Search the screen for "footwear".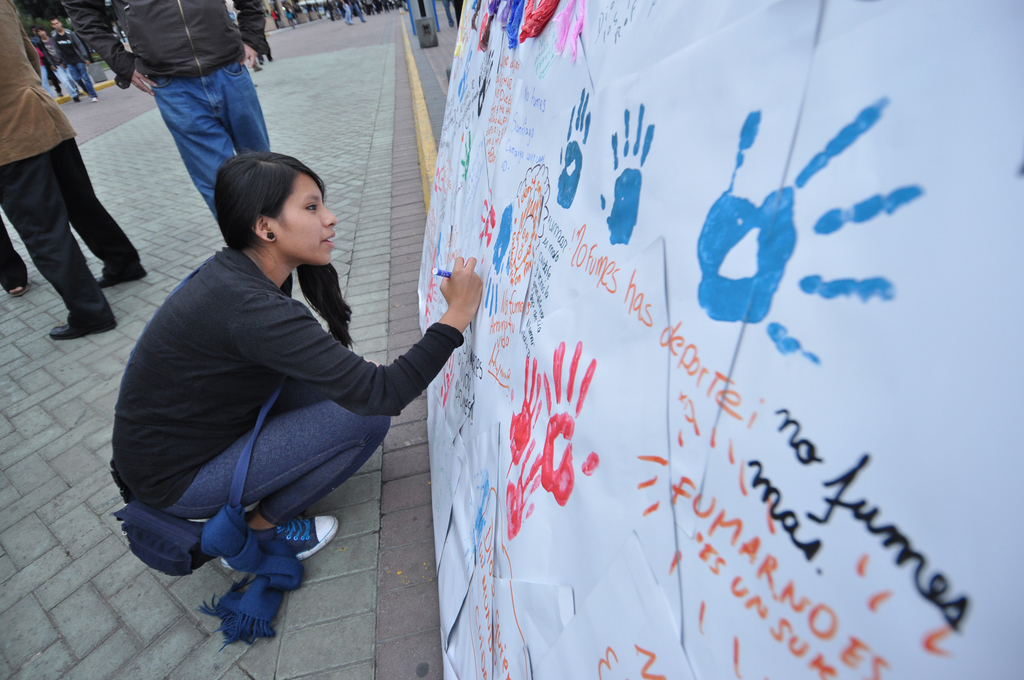
Found at box(49, 321, 116, 343).
